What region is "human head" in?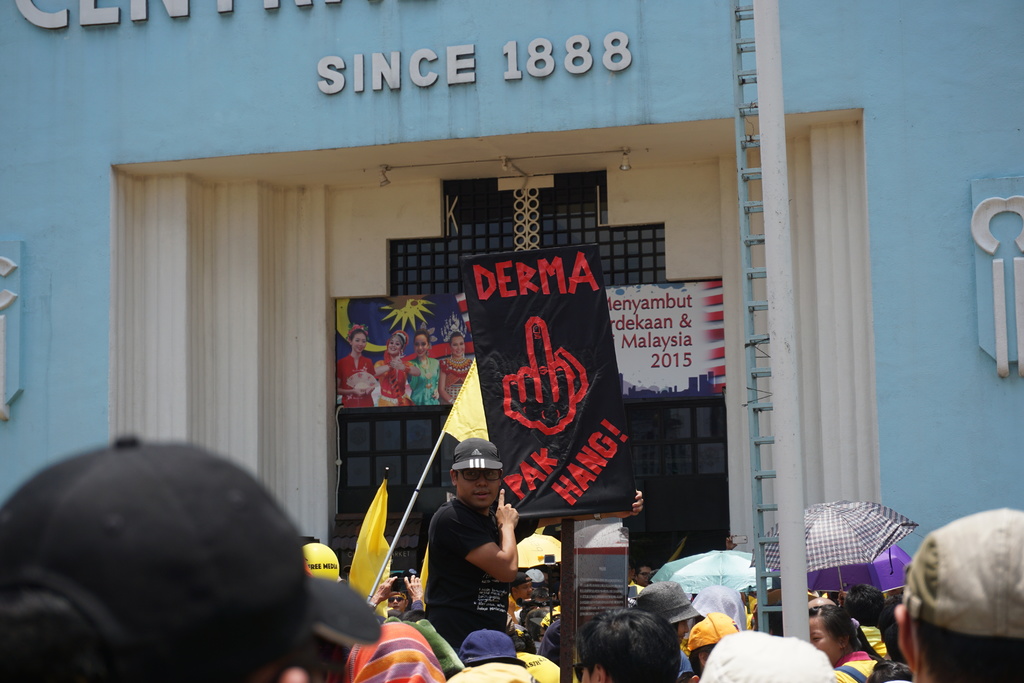
{"x1": 576, "y1": 580, "x2": 623, "y2": 628}.
